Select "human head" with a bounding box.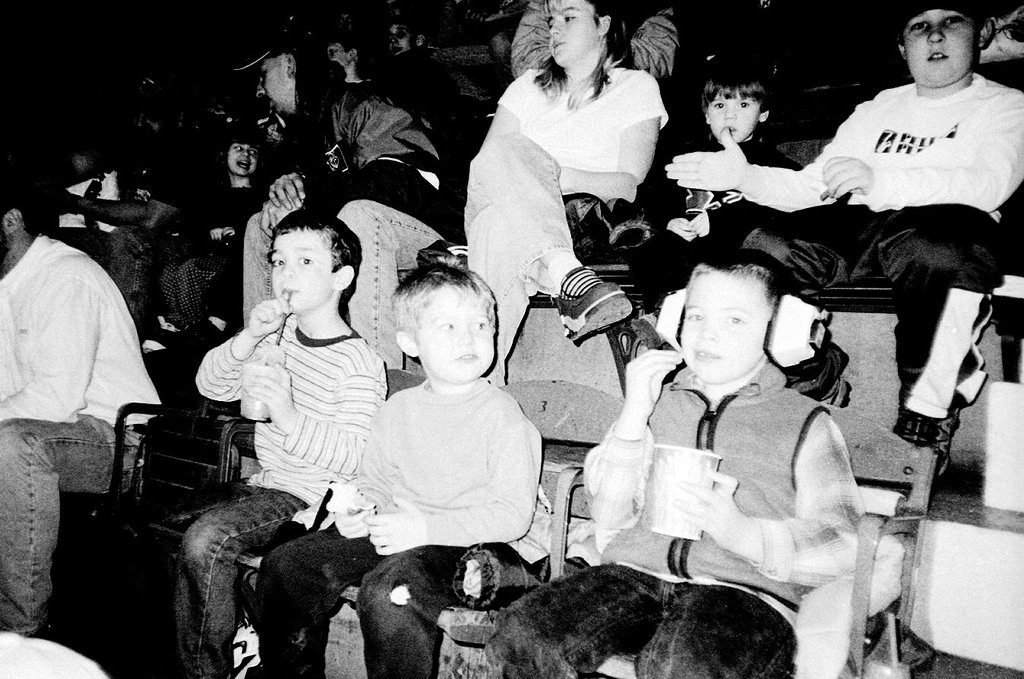
pyautogui.locateOnScreen(254, 28, 323, 119).
